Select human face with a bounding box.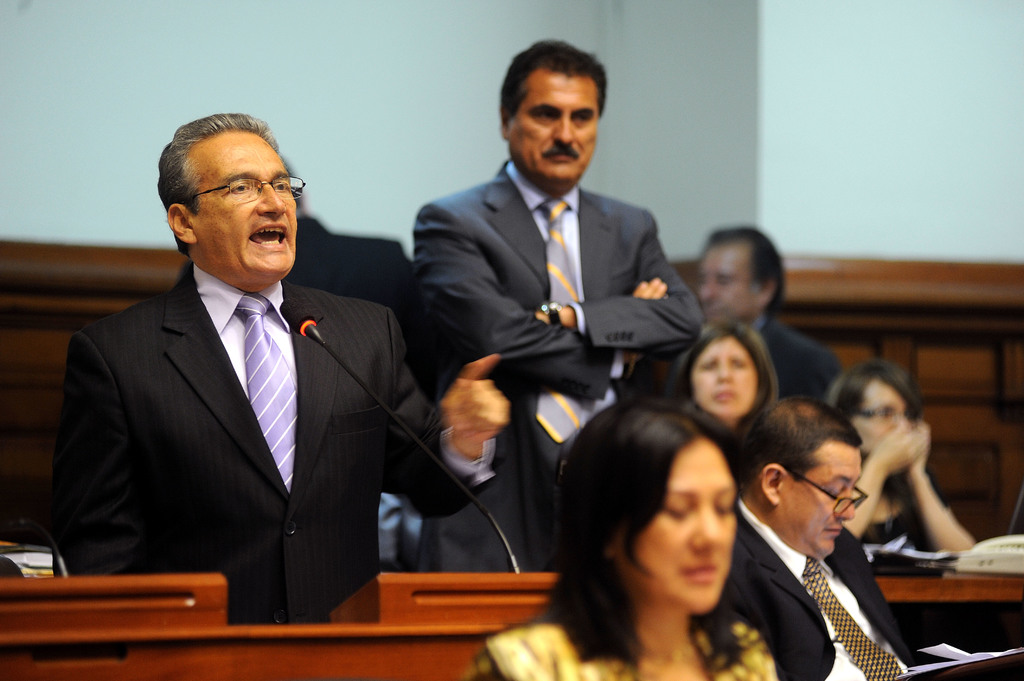
(851,380,912,454).
